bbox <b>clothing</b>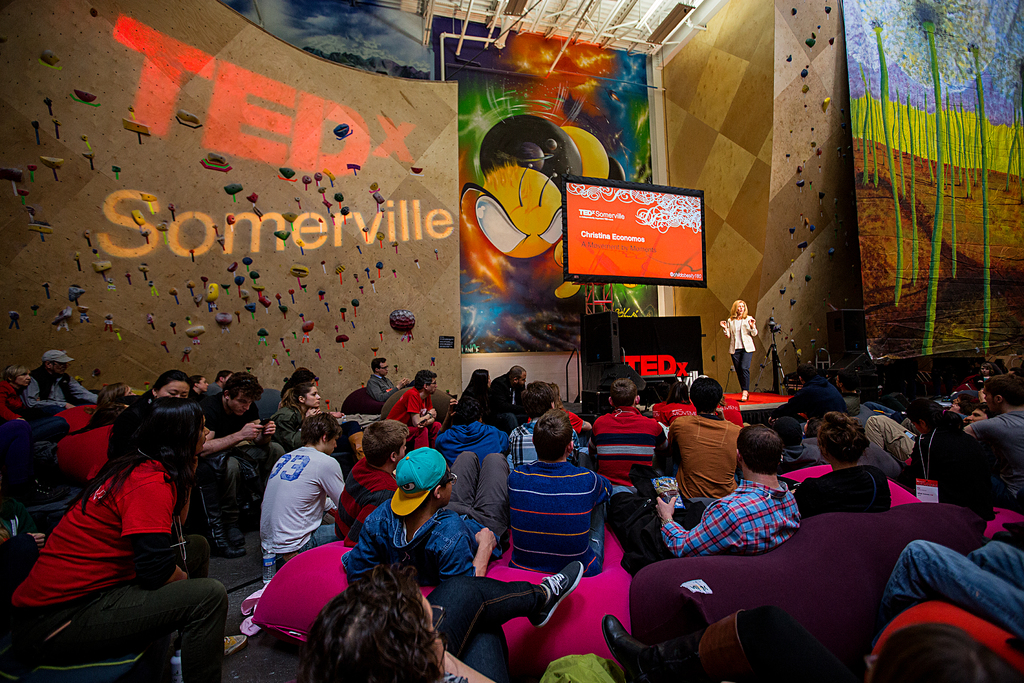
{"x1": 378, "y1": 379, "x2": 419, "y2": 418}
